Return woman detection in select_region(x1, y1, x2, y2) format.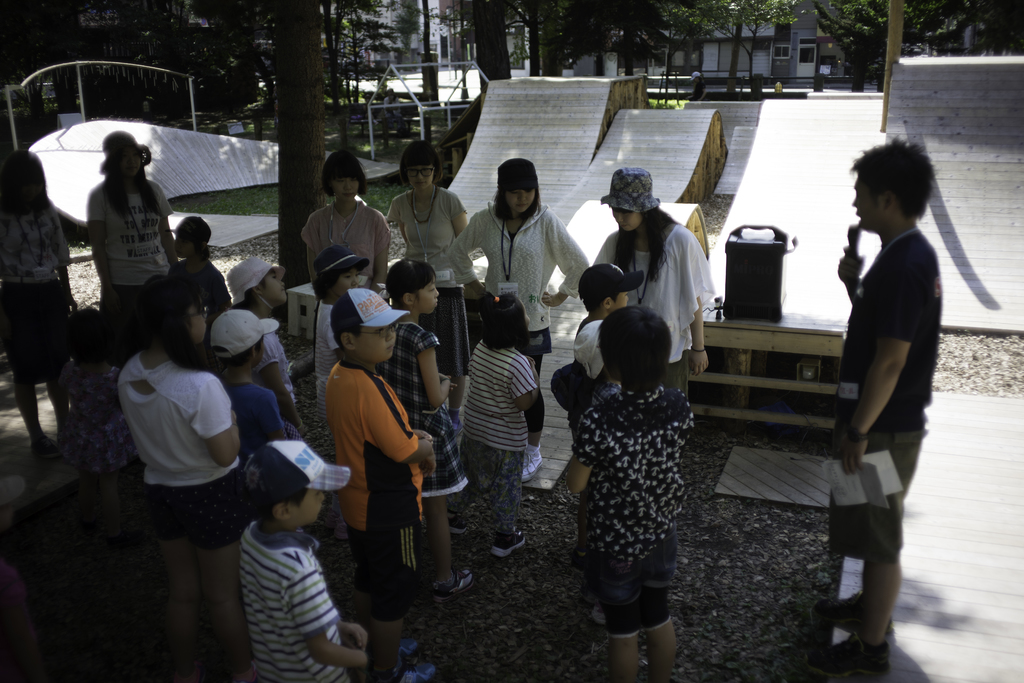
select_region(445, 150, 596, 485).
